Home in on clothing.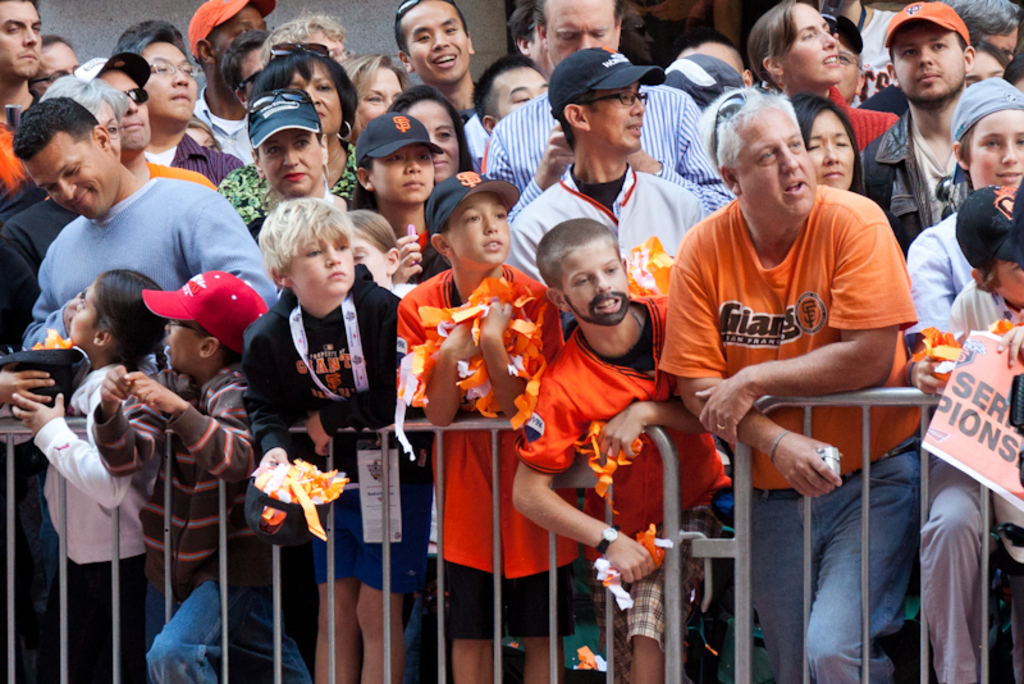
Homed in at bbox=(91, 368, 262, 683).
